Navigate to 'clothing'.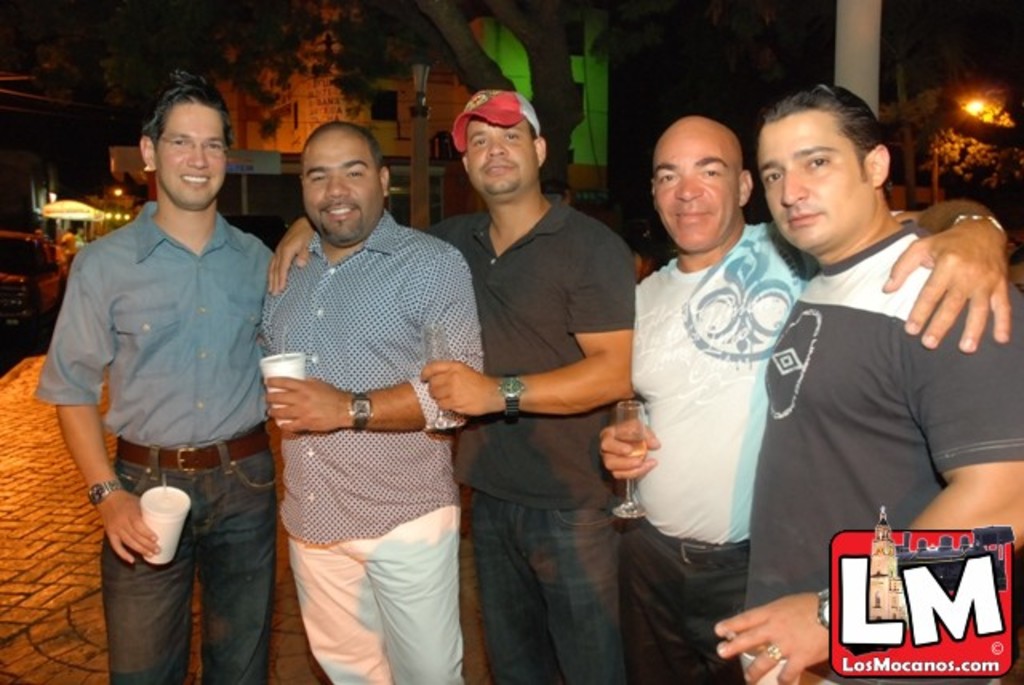
Navigation target: bbox=[629, 219, 819, 682].
